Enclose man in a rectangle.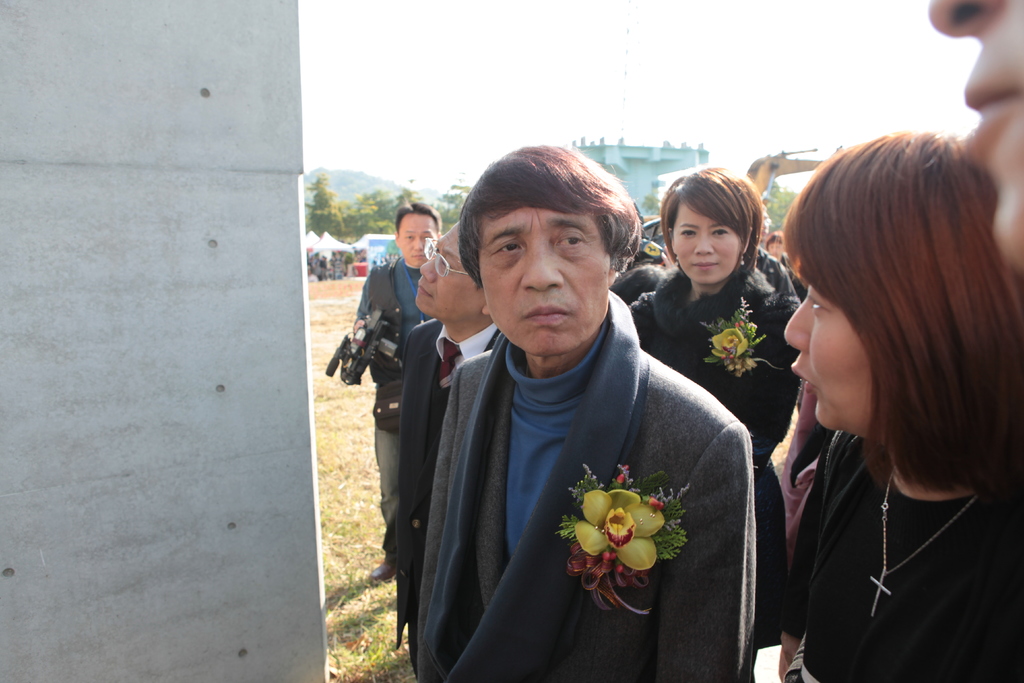
[353, 201, 441, 587].
